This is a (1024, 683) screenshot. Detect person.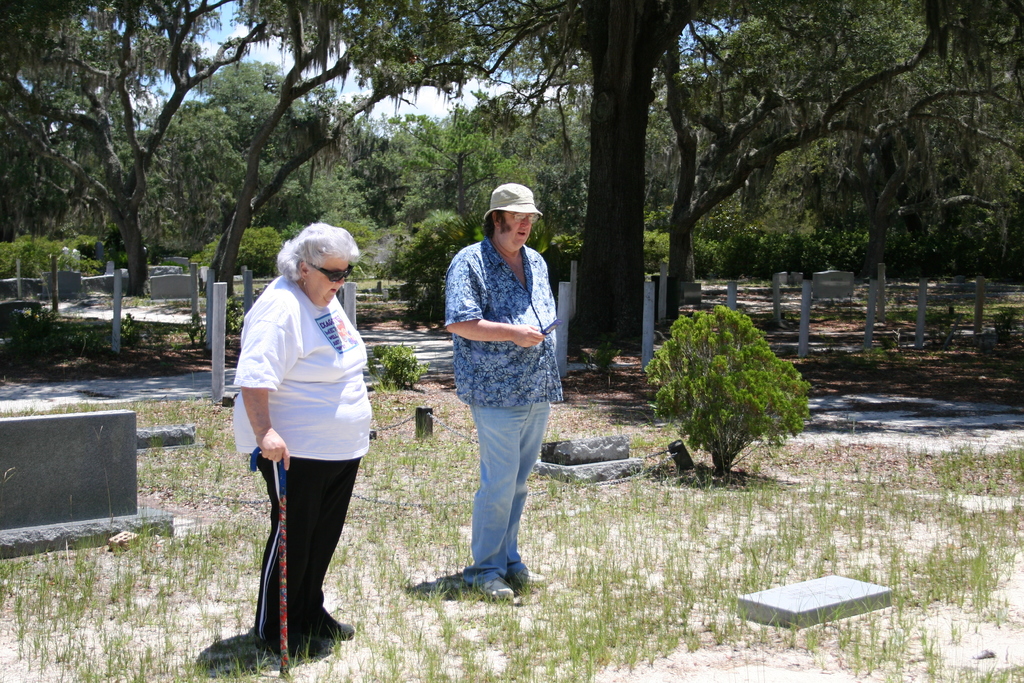
x1=234 y1=222 x2=372 y2=654.
